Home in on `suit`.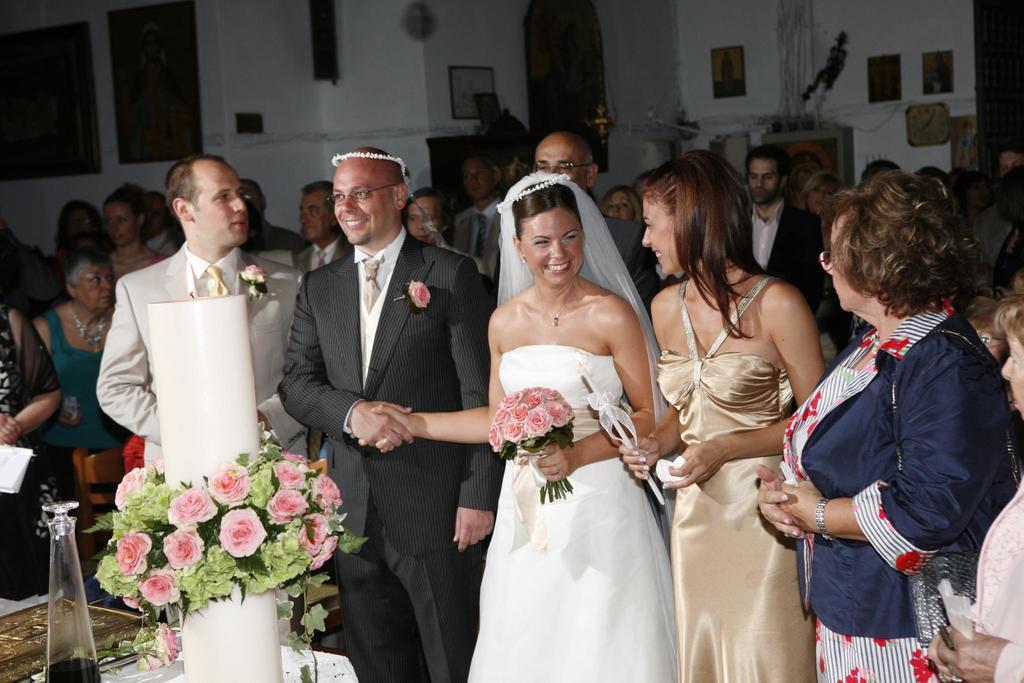
Homed in at x1=97, y1=244, x2=306, y2=472.
